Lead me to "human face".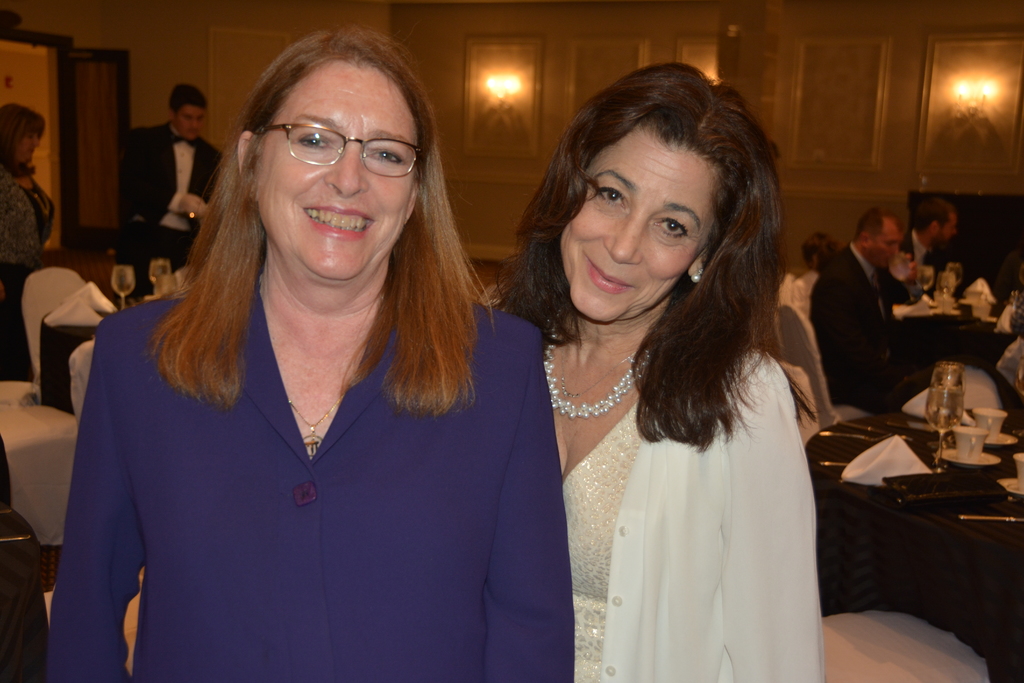
Lead to l=171, t=104, r=205, b=143.
